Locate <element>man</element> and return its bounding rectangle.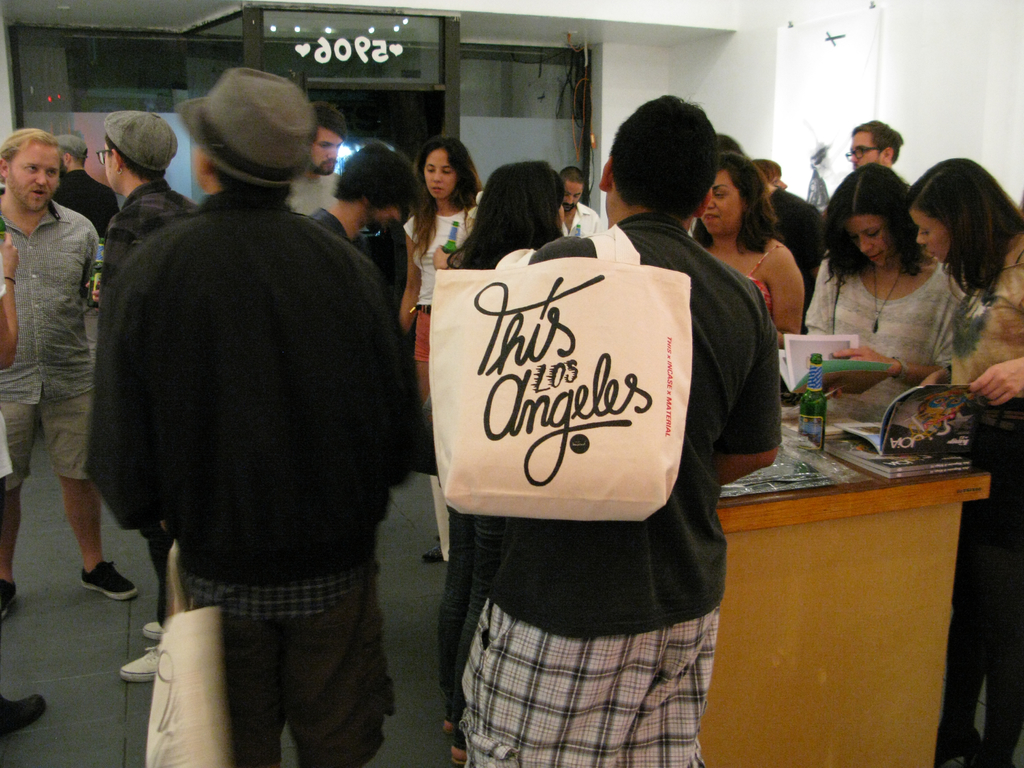
309 140 422 250.
